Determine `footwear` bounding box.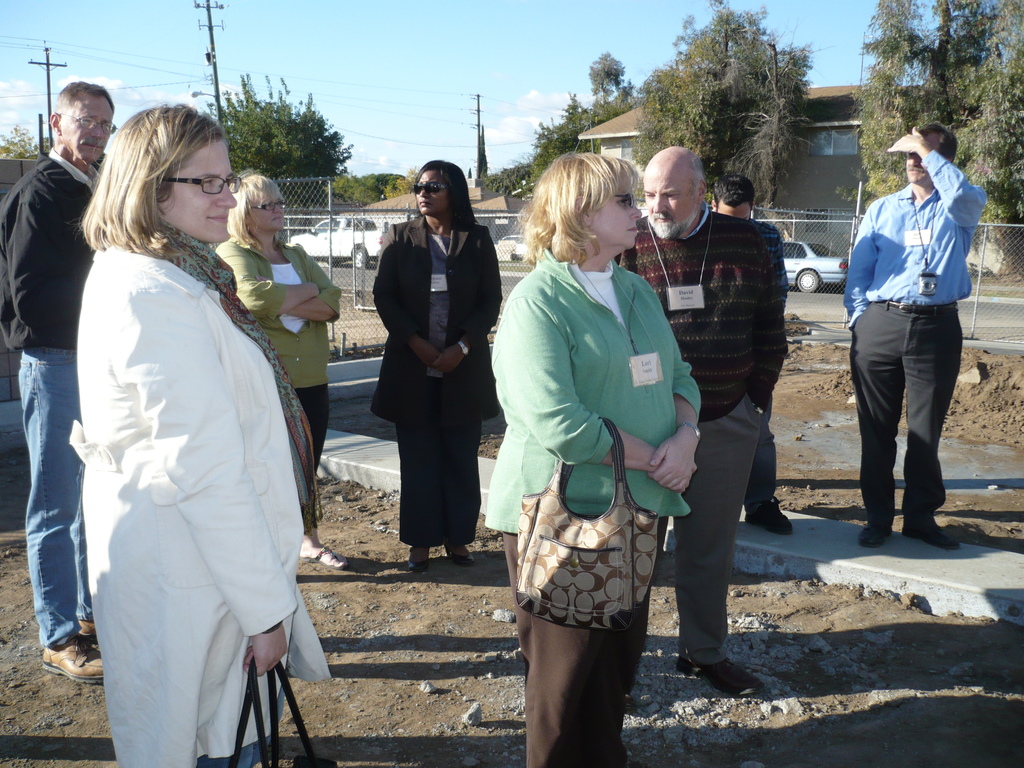
Determined: <region>446, 544, 475, 566</region>.
